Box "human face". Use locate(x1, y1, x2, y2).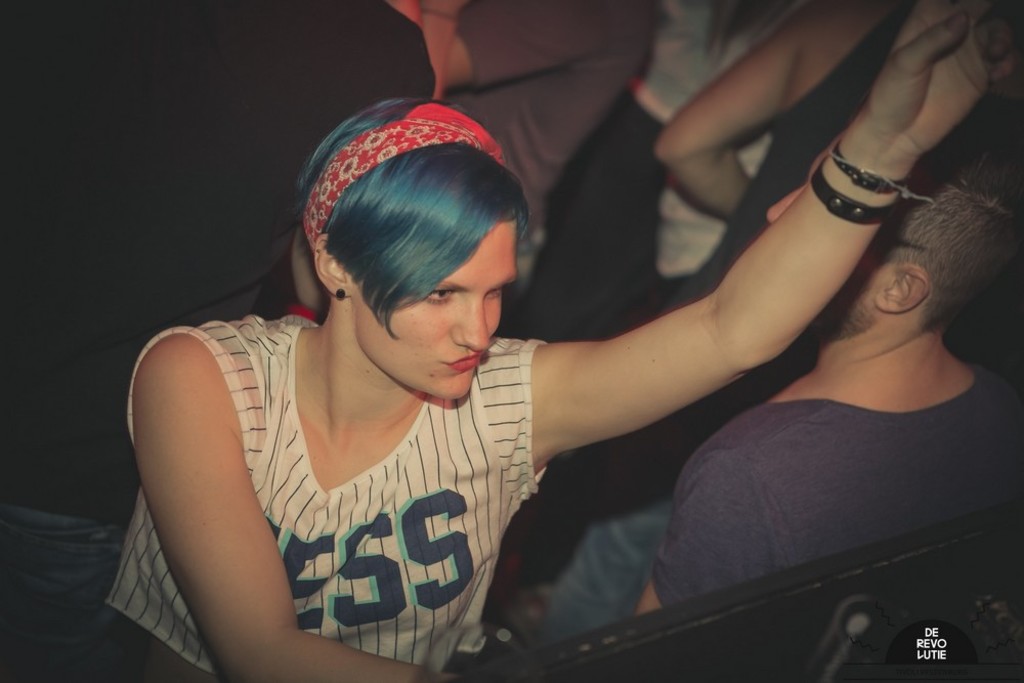
locate(767, 117, 876, 325).
